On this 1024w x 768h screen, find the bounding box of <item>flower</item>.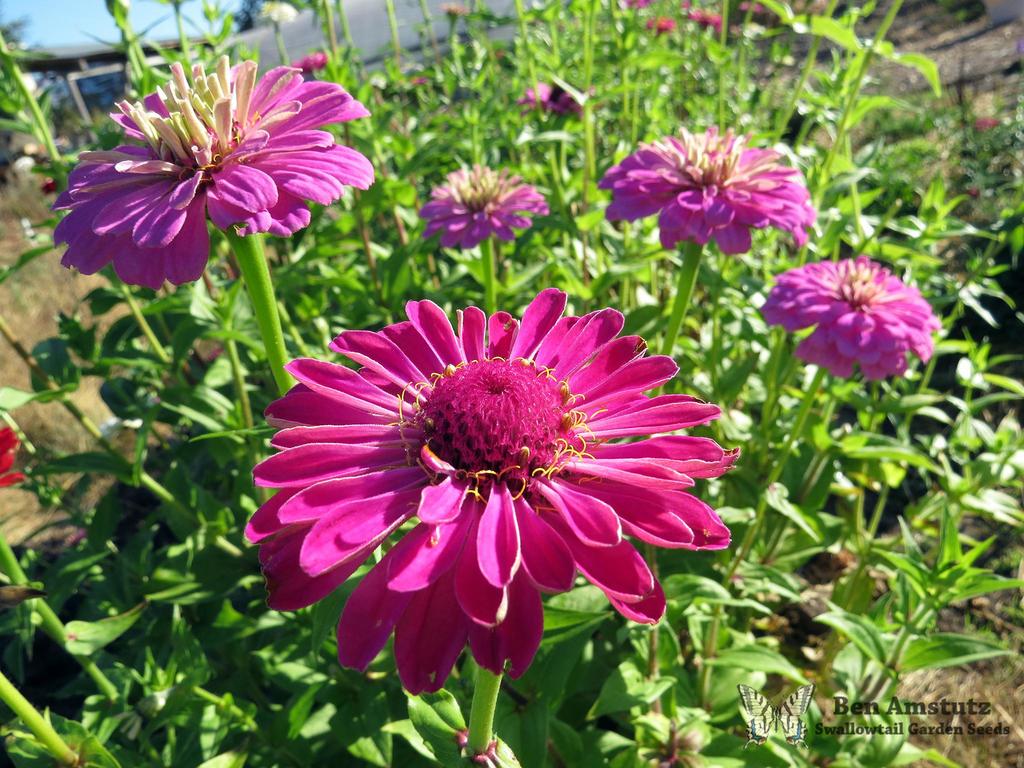
Bounding box: rect(54, 49, 378, 298).
